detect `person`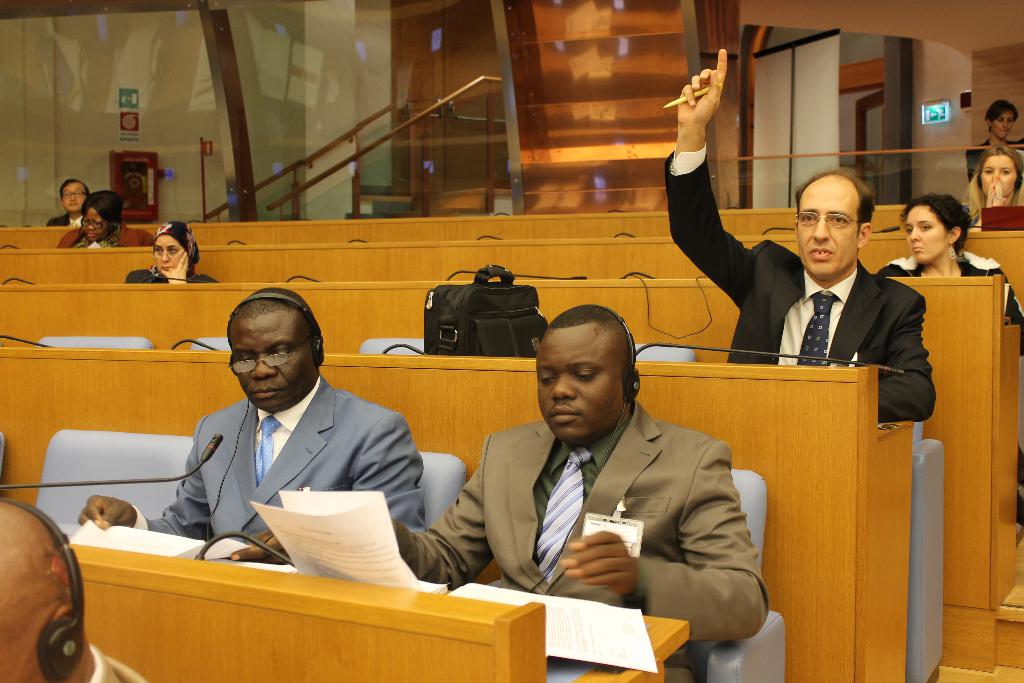
rect(154, 282, 423, 579)
